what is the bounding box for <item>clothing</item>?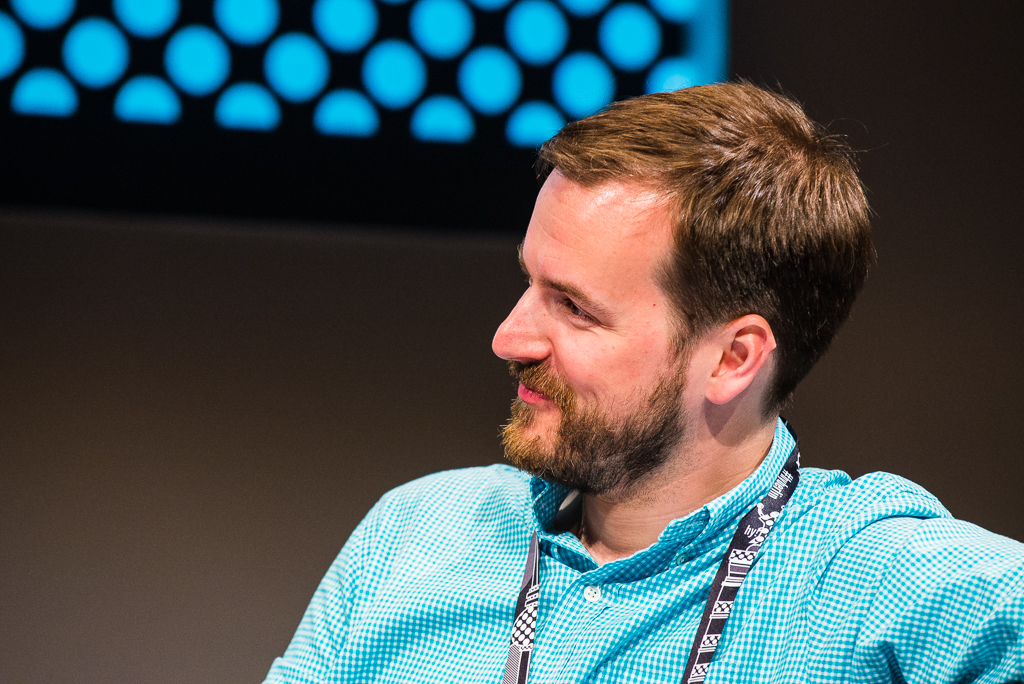
<bbox>332, 439, 1010, 683</bbox>.
